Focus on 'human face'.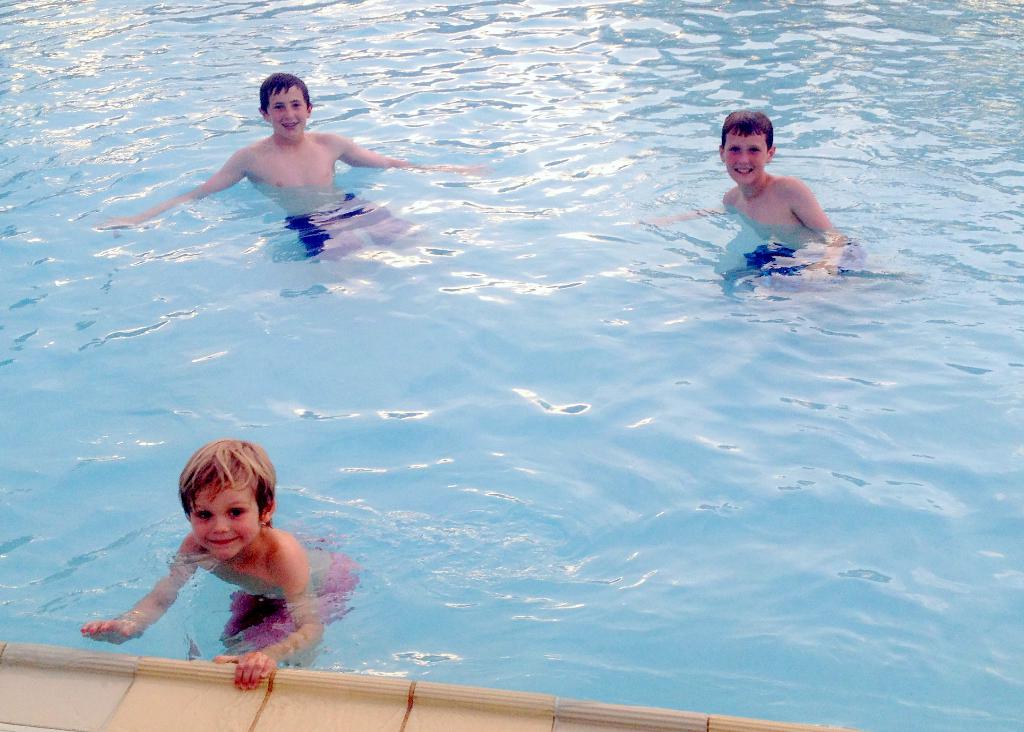
Focused at <region>268, 82, 307, 140</region>.
